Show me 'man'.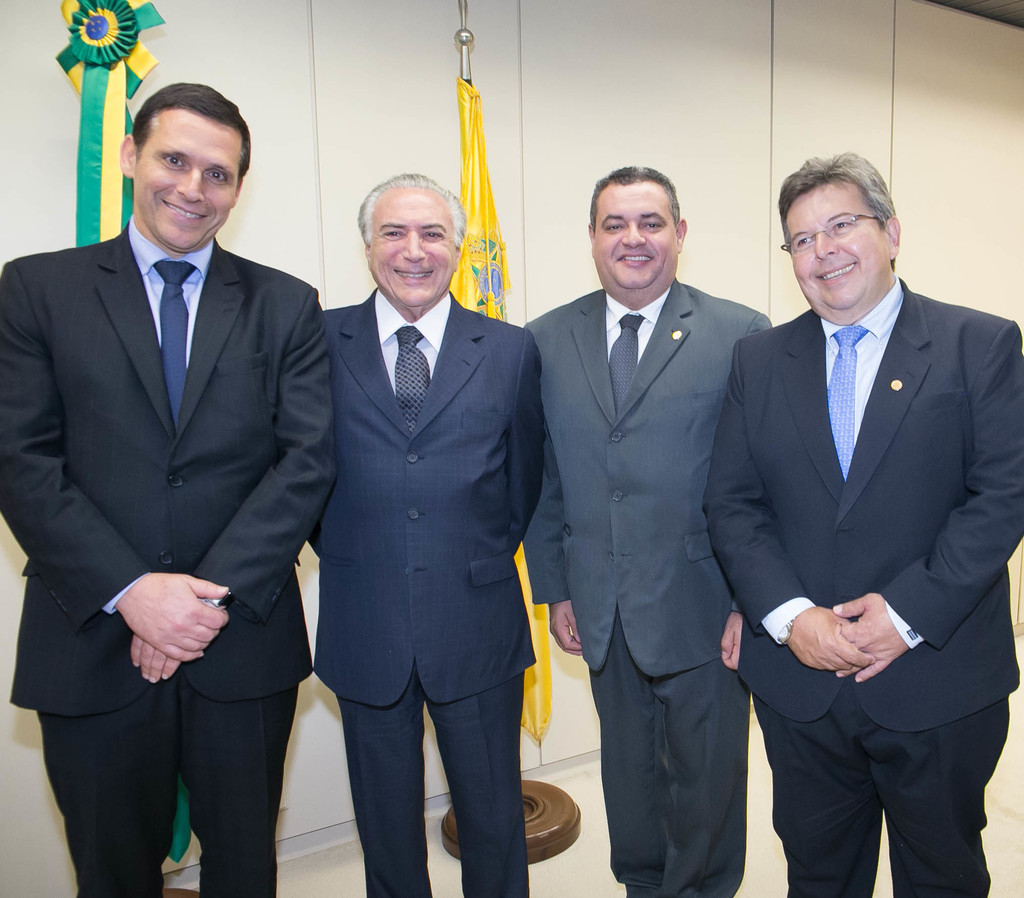
'man' is here: [left=515, top=165, right=774, bottom=897].
